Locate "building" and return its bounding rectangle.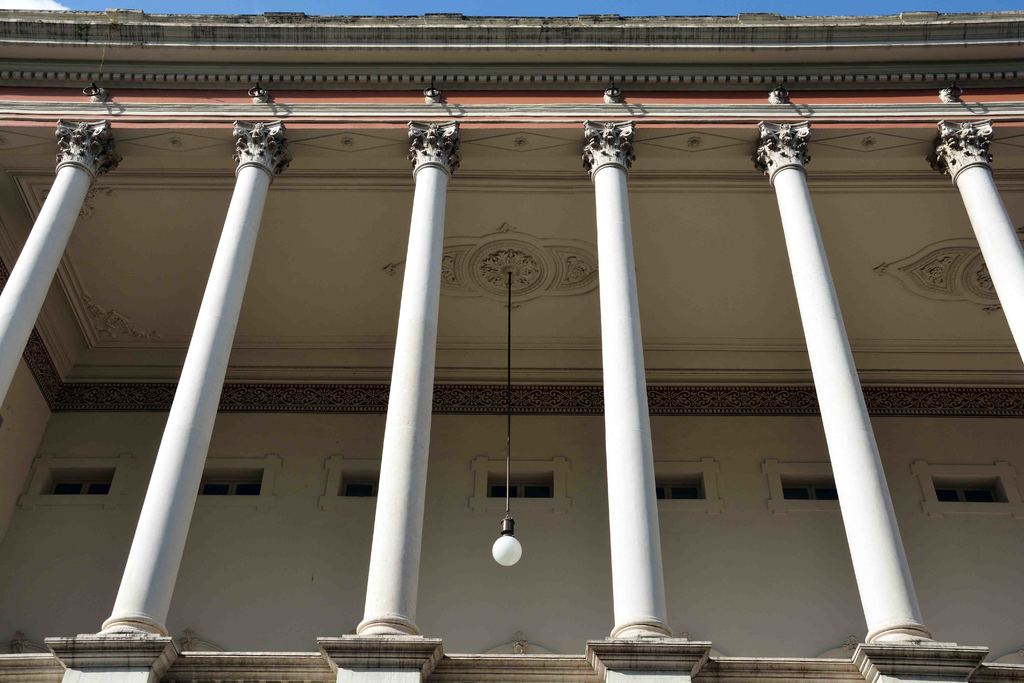
0,0,1023,682.
